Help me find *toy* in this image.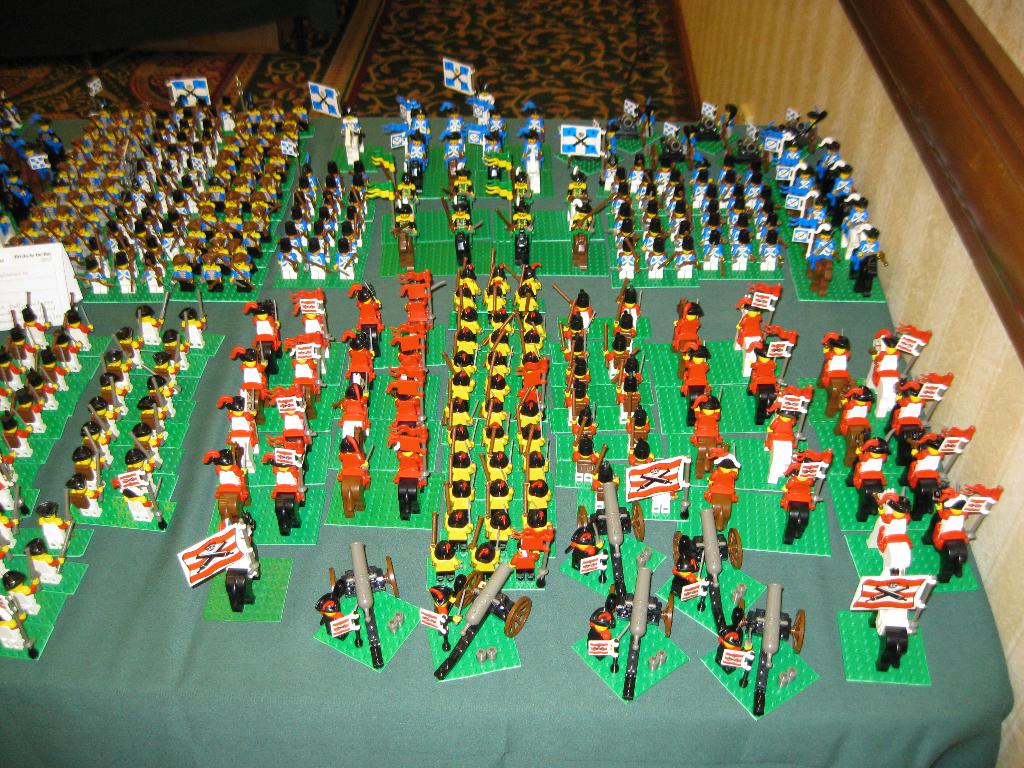
Found it: select_region(179, 195, 191, 220).
